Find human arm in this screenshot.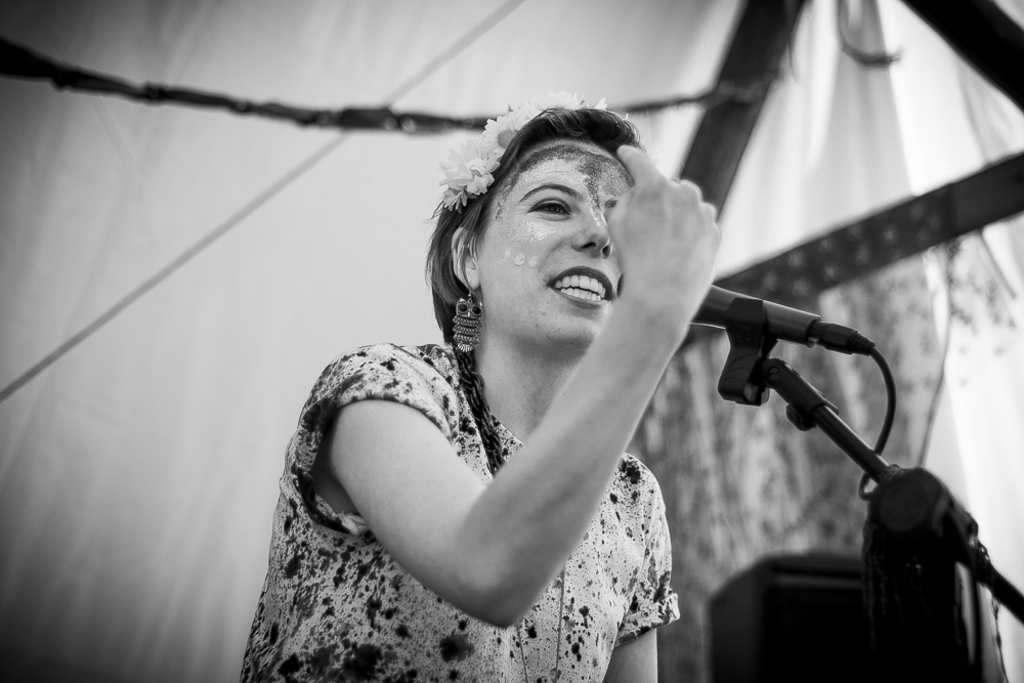
The bounding box for human arm is [x1=297, y1=248, x2=714, y2=636].
